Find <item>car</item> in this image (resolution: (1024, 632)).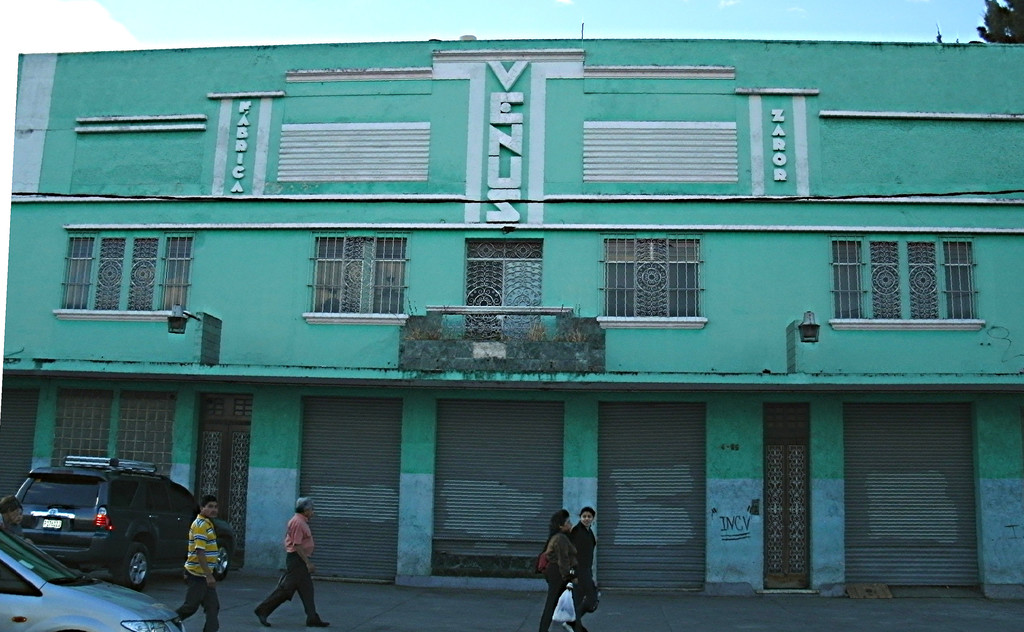
pyautogui.locateOnScreen(0, 526, 186, 631).
